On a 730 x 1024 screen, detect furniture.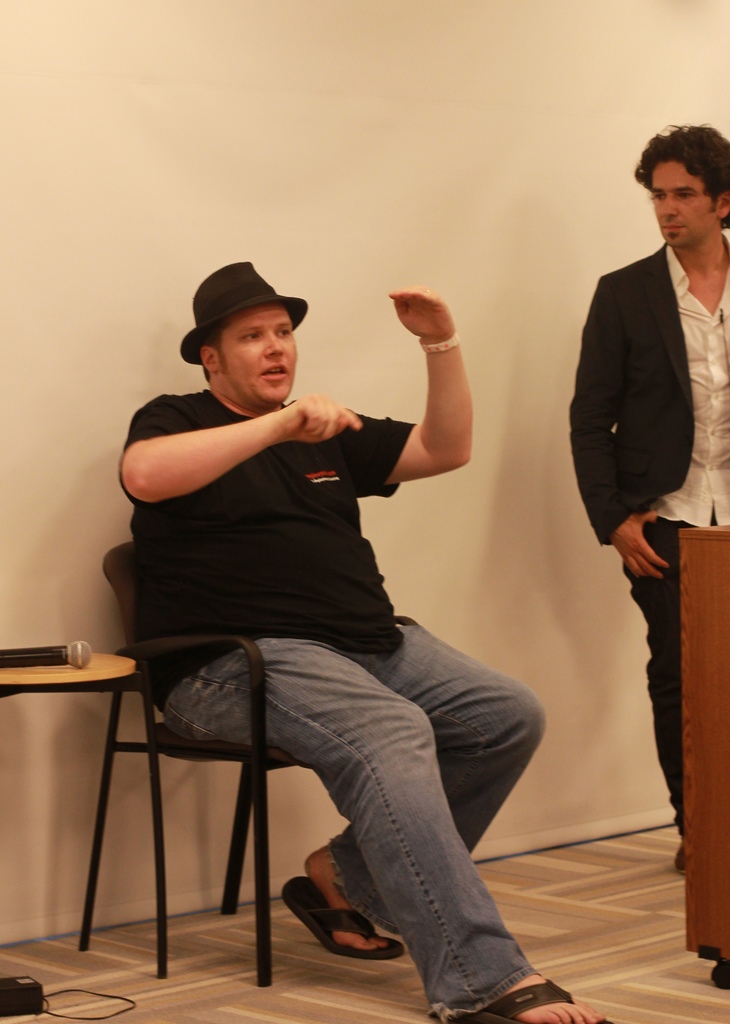
crop(680, 524, 729, 991).
